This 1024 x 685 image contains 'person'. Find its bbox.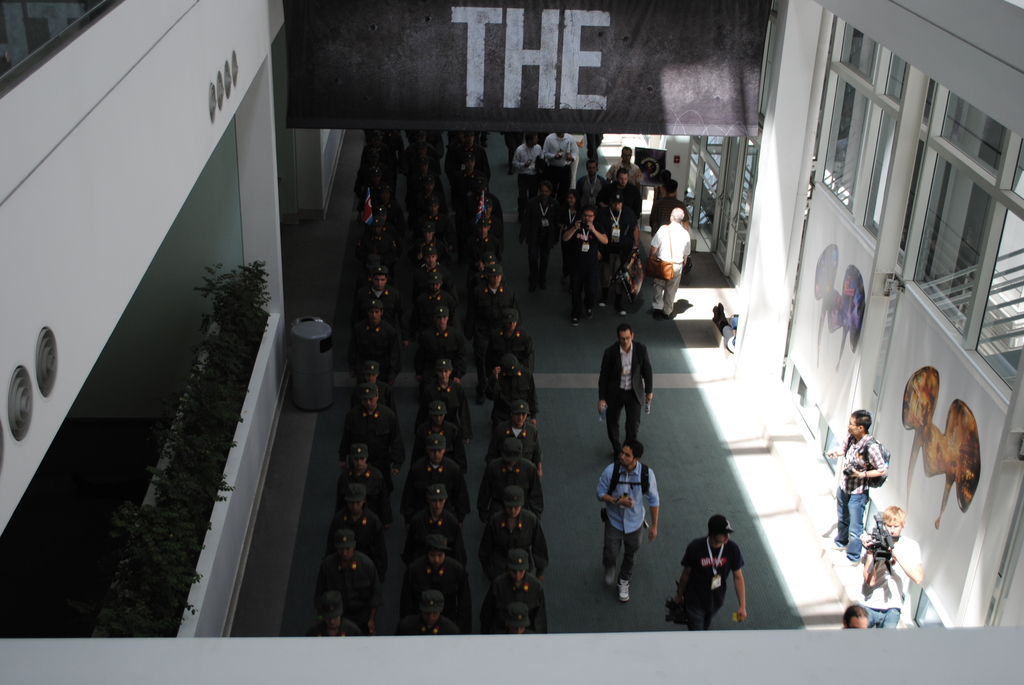
509, 129, 547, 228.
